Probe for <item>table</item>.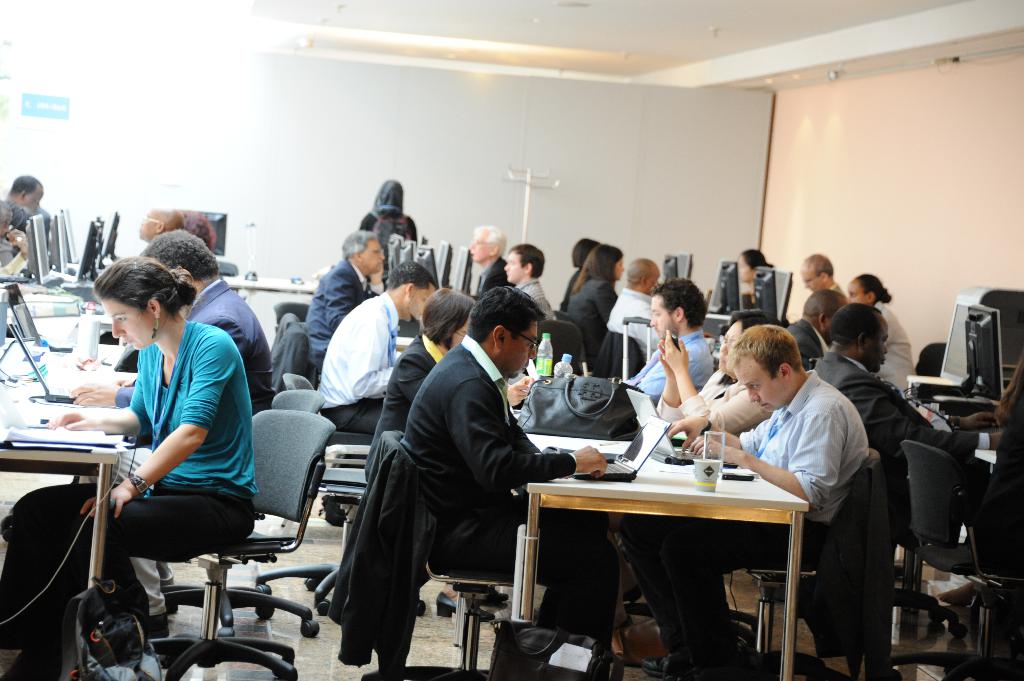
Probe result: crop(0, 340, 128, 587).
